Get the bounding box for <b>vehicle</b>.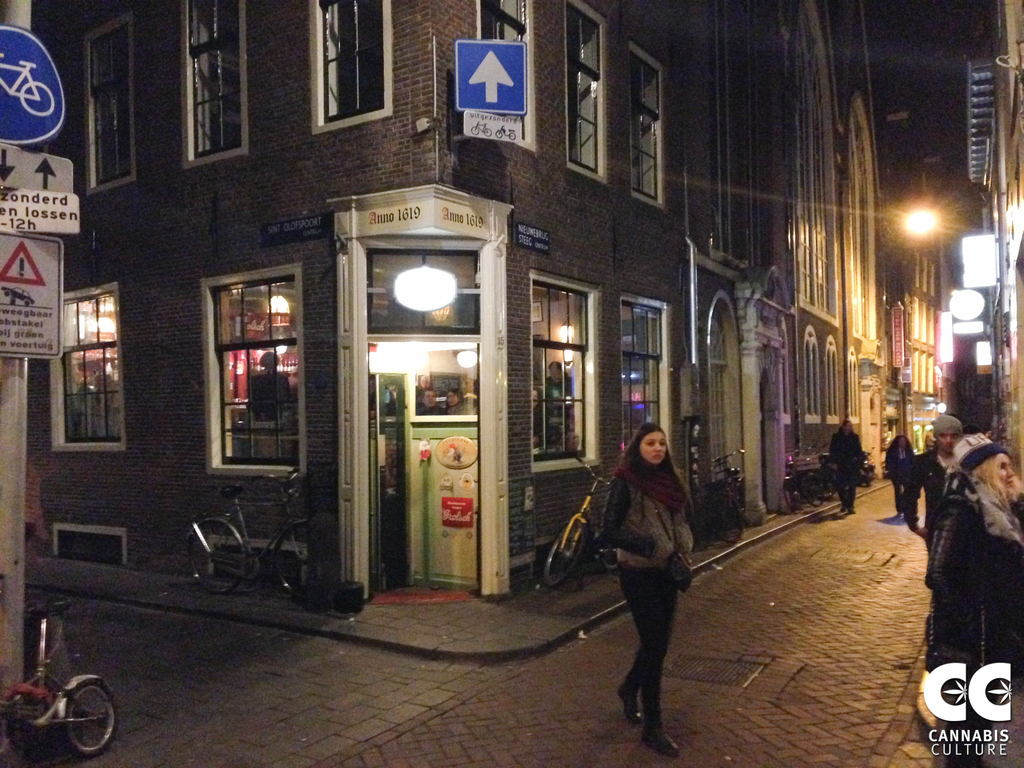
x1=715, y1=448, x2=744, y2=527.
